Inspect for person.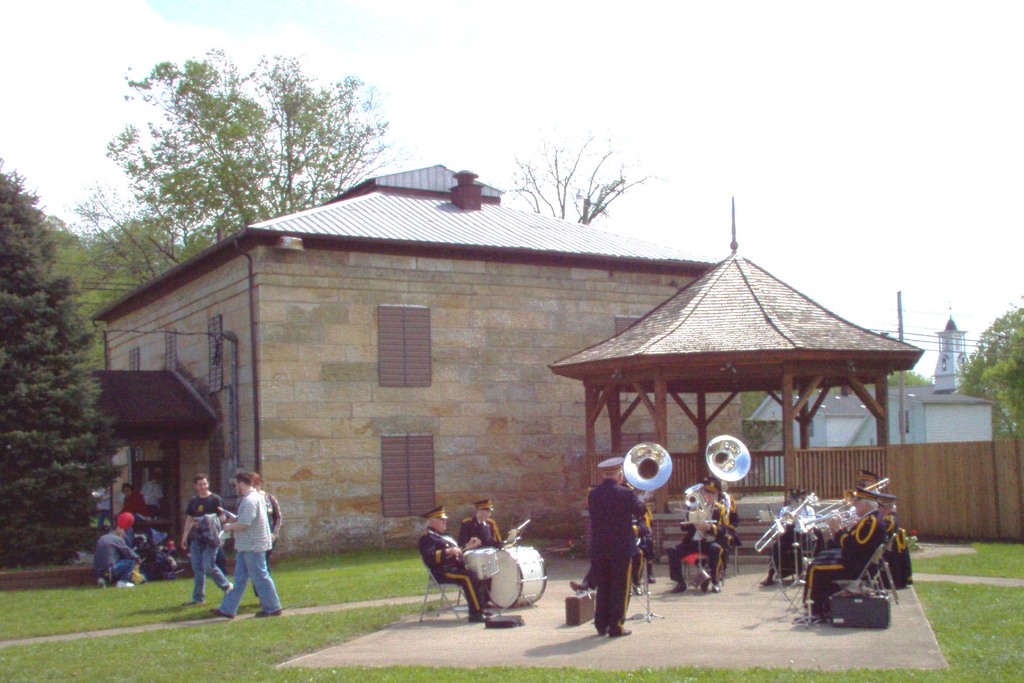
Inspection: l=661, t=474, r=729, b=597.
